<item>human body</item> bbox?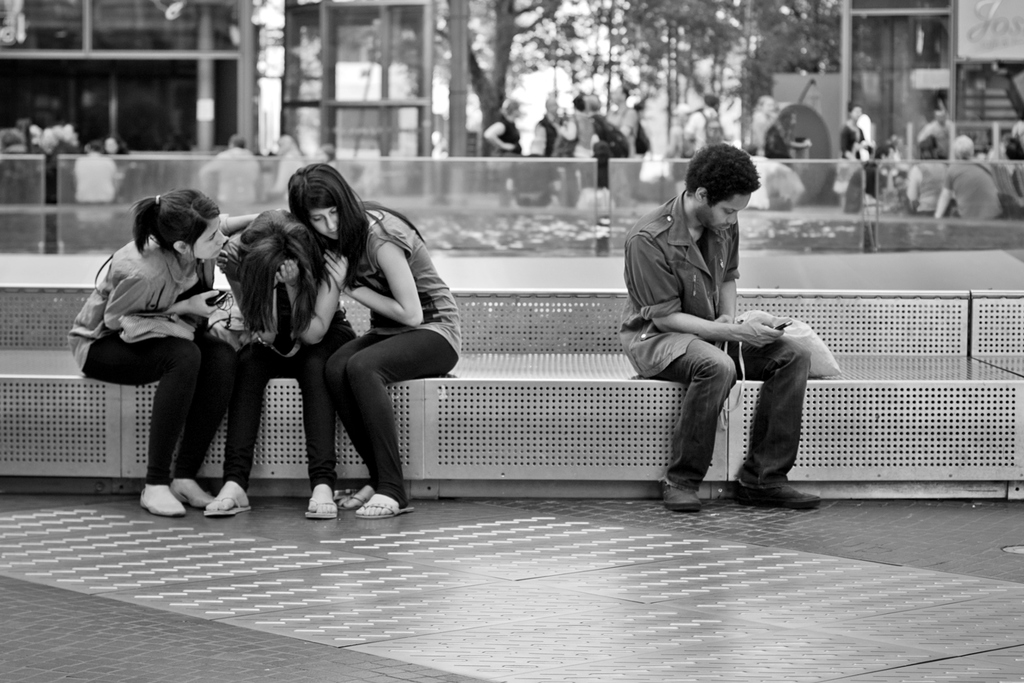
(x1=834, y1=110, x2=867, y2=155)
